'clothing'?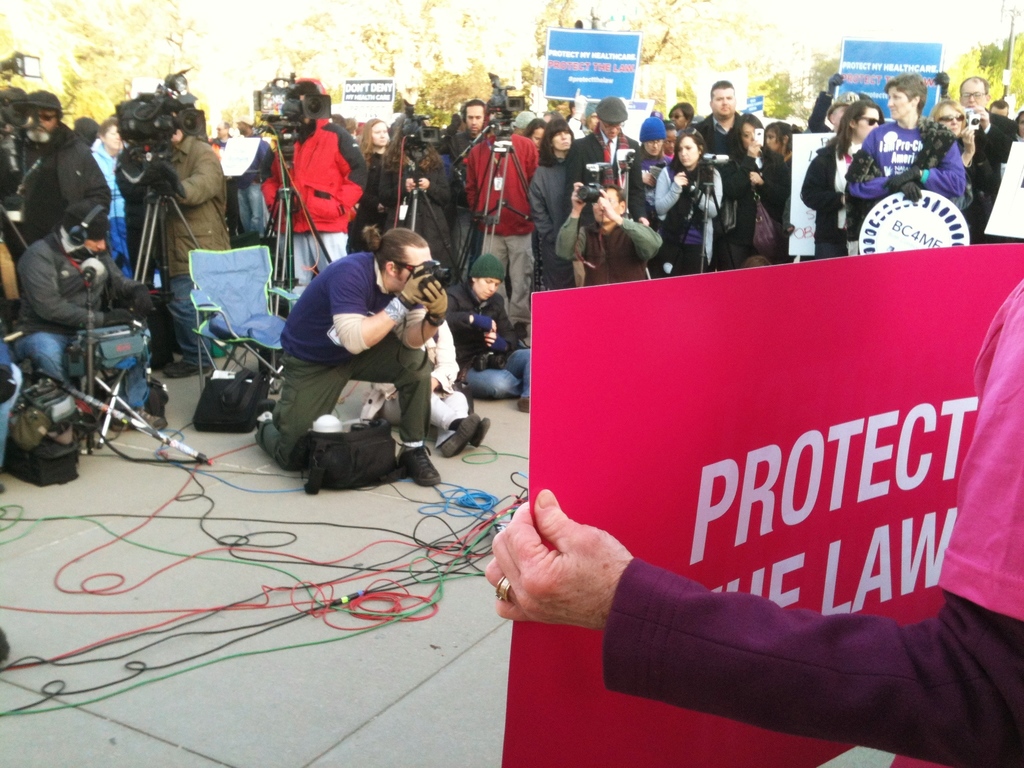
468 141 545 228
